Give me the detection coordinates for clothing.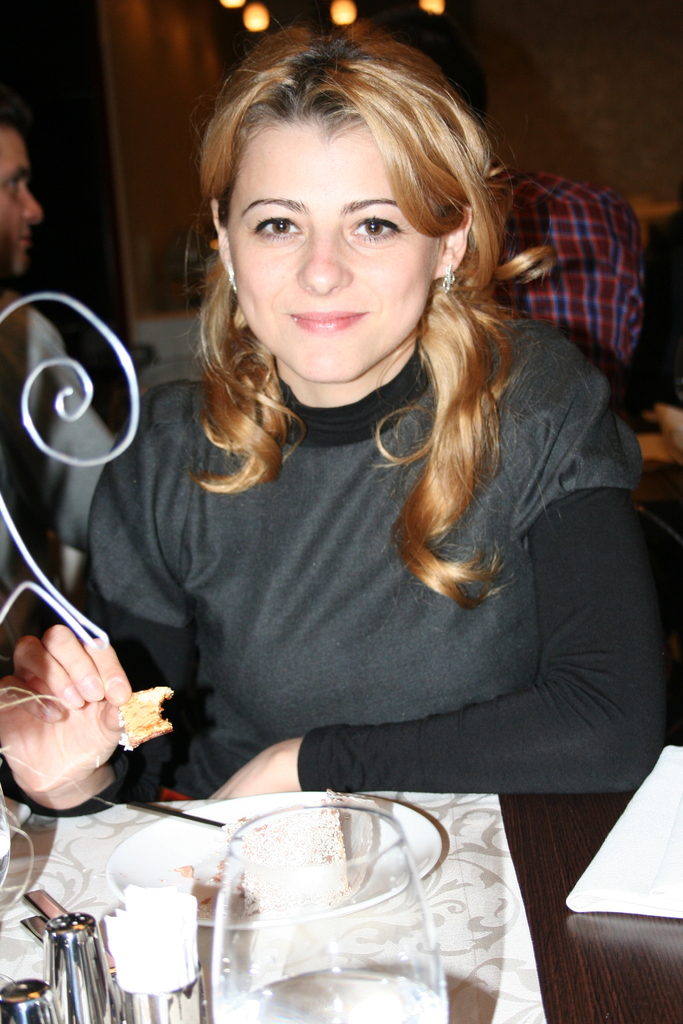
[492,165,650,371].
